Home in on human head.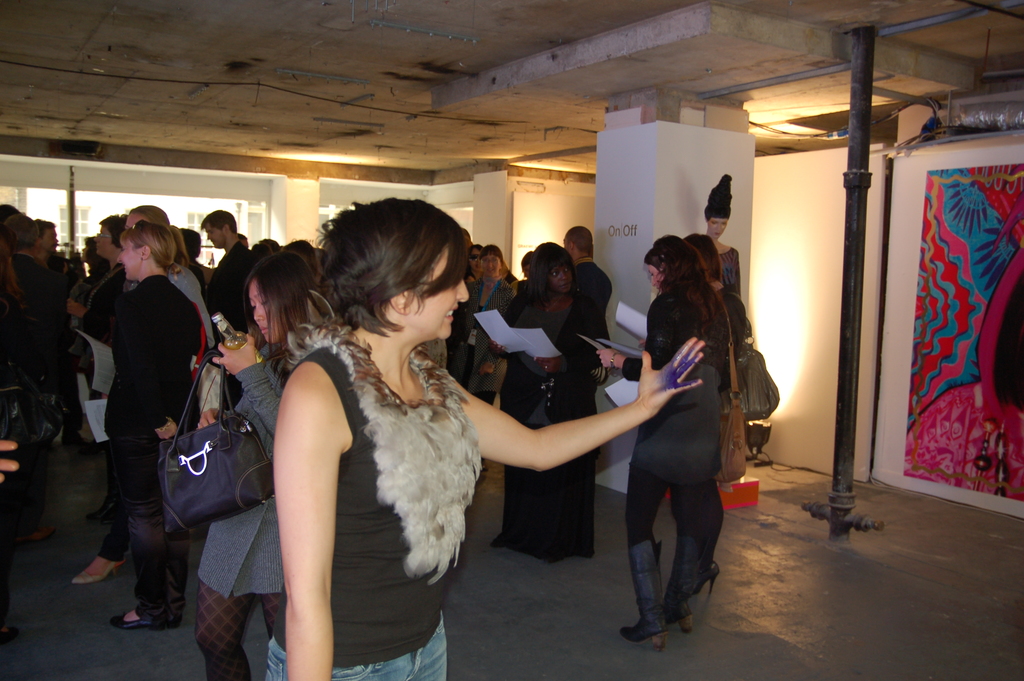
Homed in at l=532, t=240, r=575, b=291.
